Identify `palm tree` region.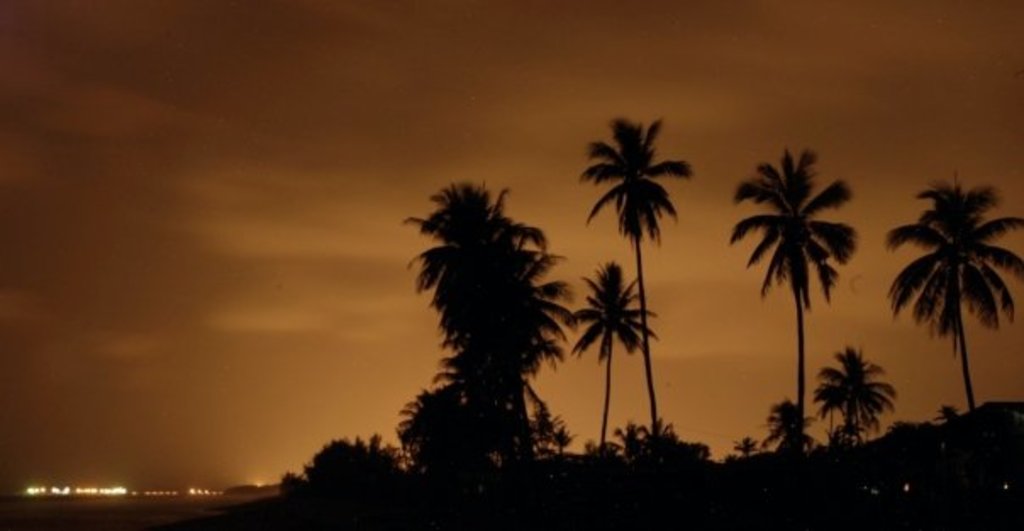
Region: {"x1": 587, "y1": 109, "x2": 690, "y2": 434}.
